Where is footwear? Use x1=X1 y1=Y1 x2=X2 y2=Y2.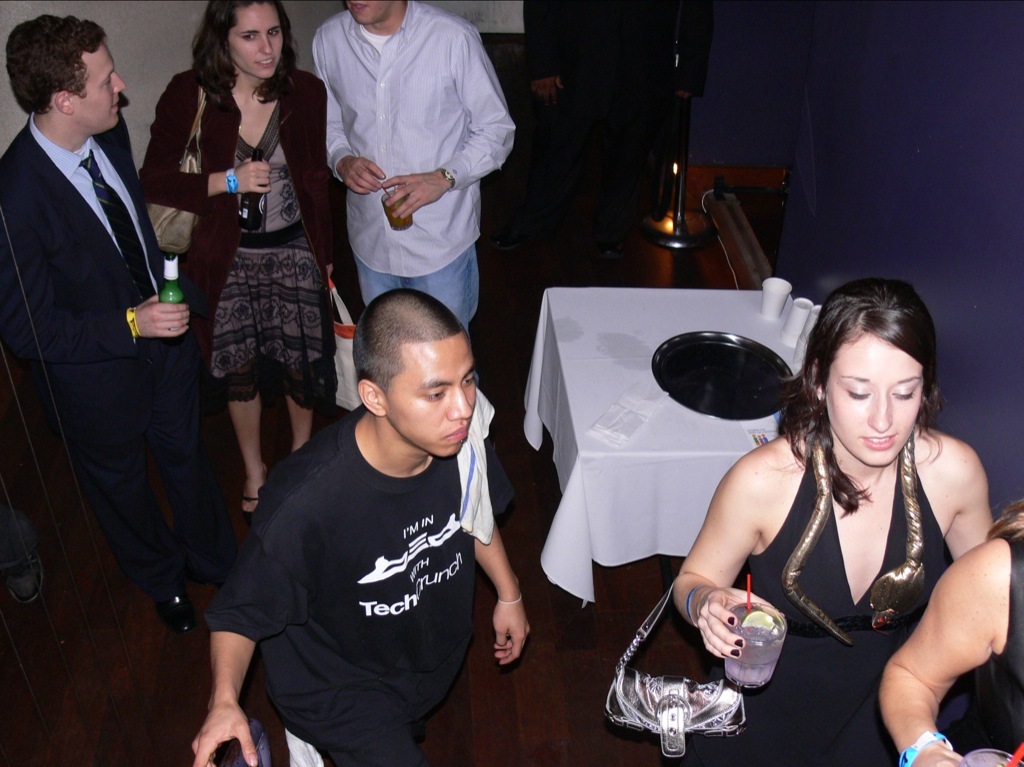
x1=156 y1=589 x2=199 y2=635.
